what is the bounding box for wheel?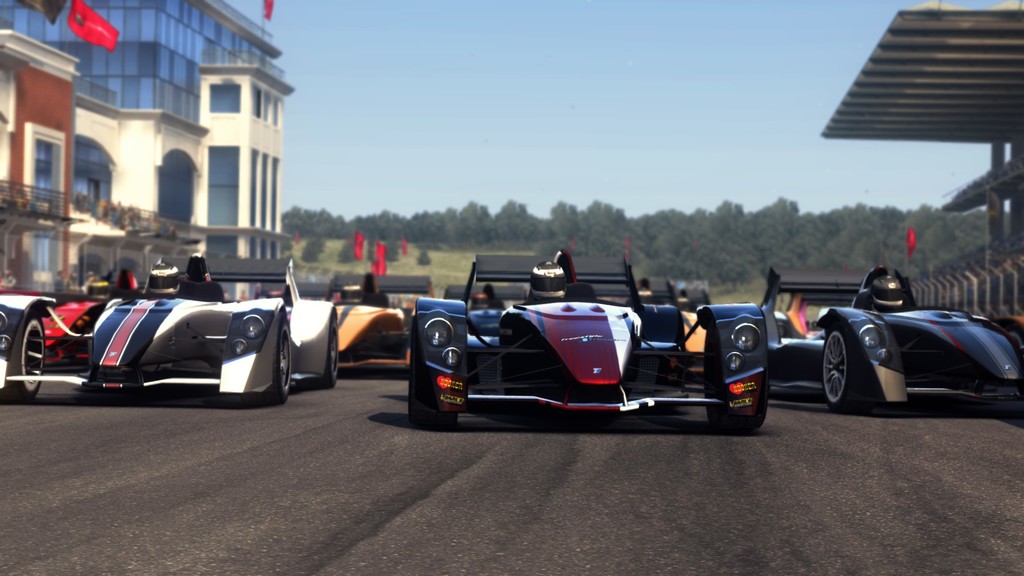
box=[240, 317, 291, 407].
